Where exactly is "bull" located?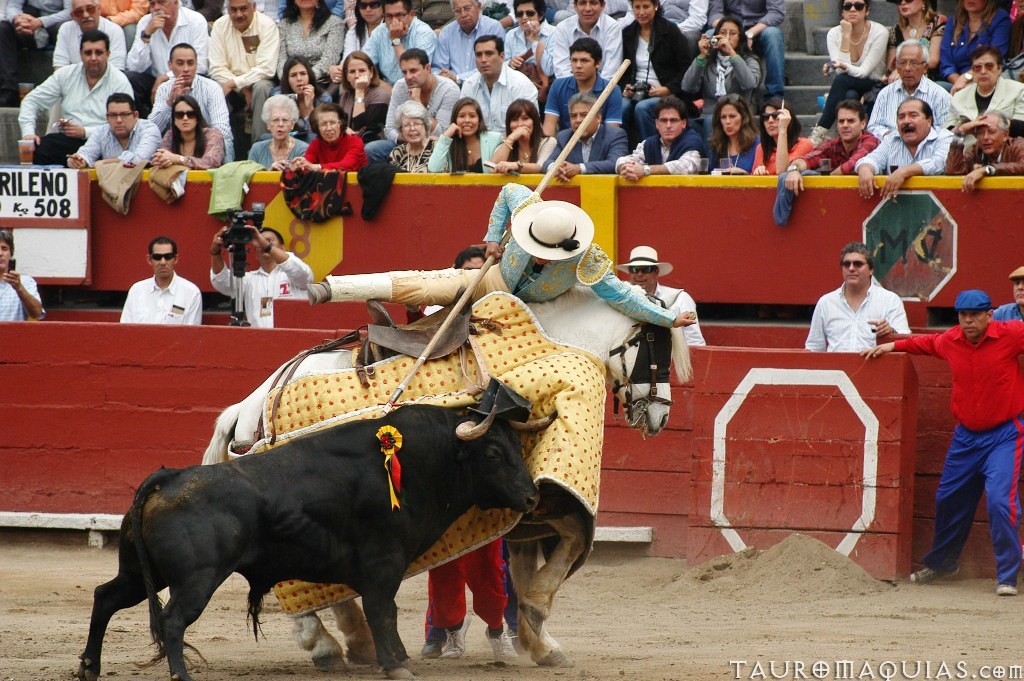
Its bounding box is (71,398,555,678).
